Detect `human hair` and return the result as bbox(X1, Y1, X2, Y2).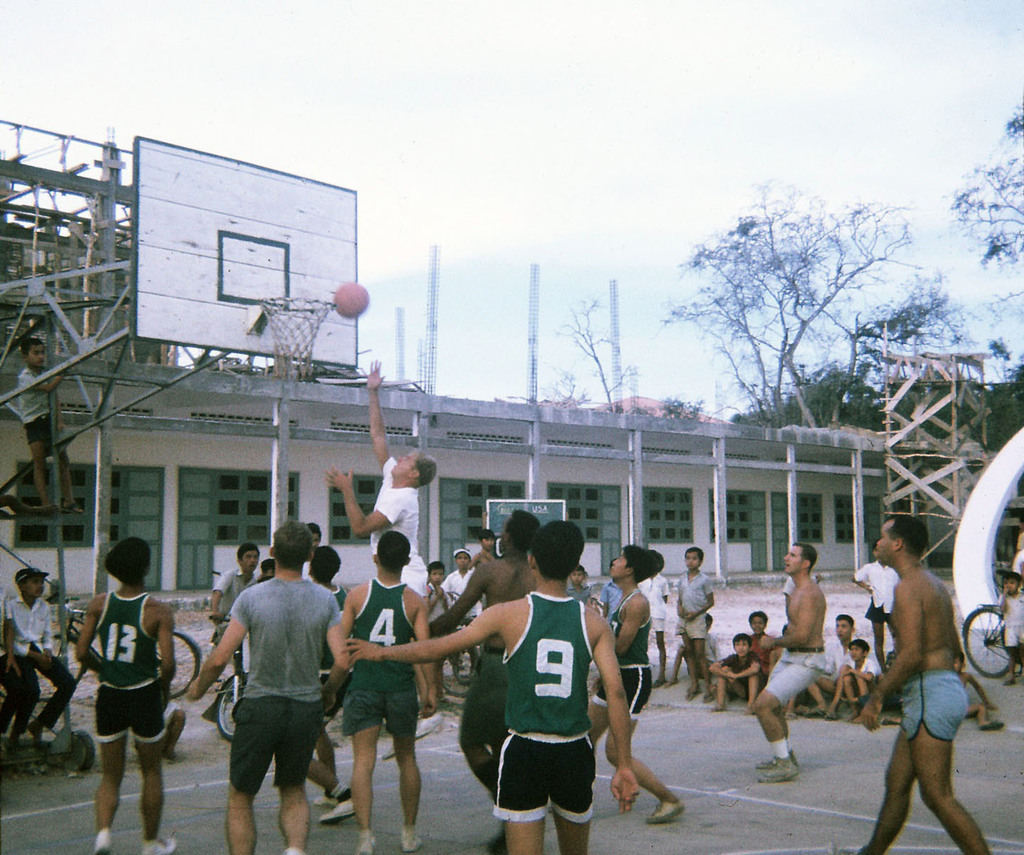
bbox(835, 613, 853, 631).
